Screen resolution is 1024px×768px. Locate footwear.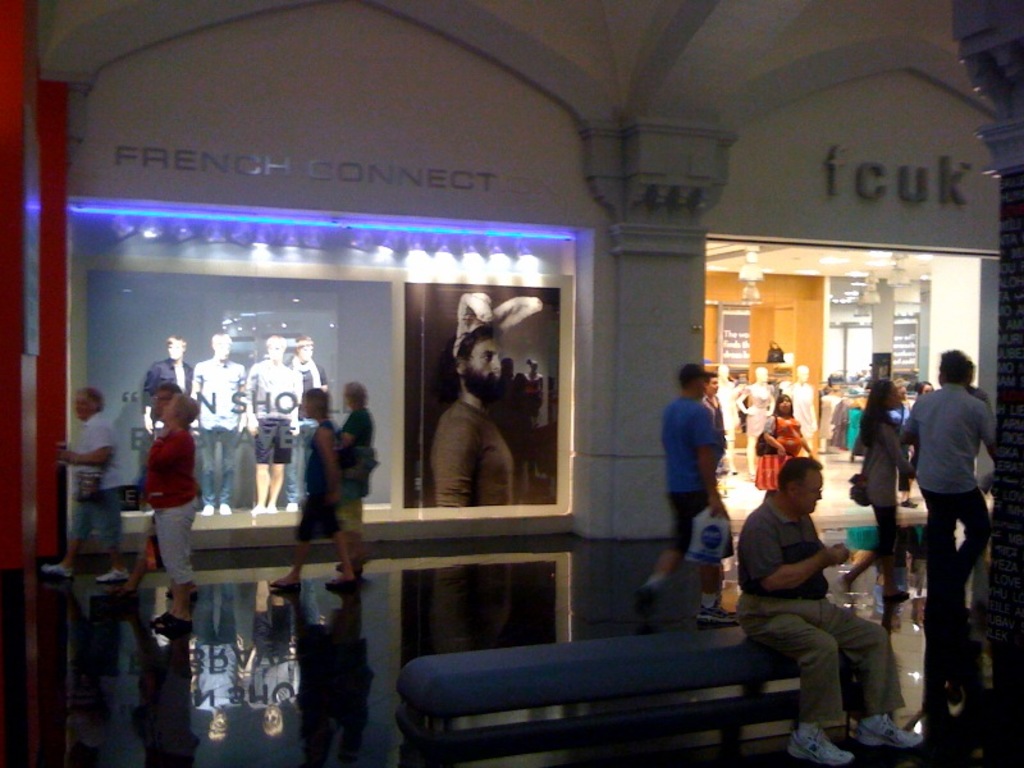
[left=782, top=718, right=850, bottom=767].
